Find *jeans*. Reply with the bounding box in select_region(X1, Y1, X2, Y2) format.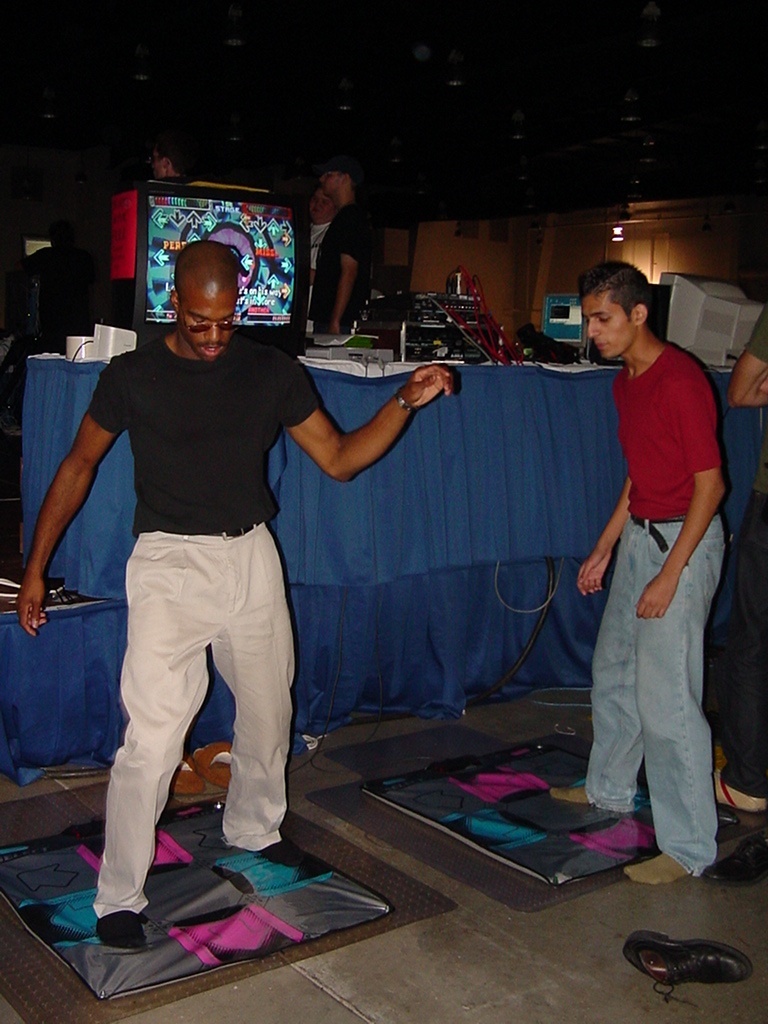
select_region(587, 525, 728, 877).
